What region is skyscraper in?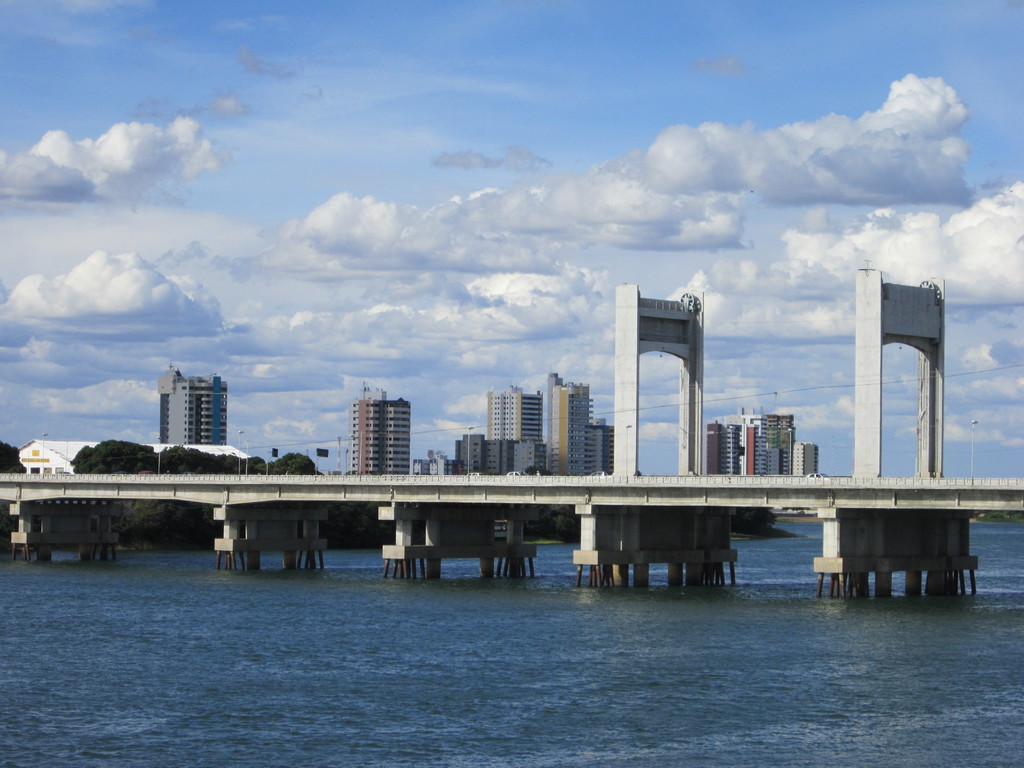
l=175, t=375, r=228, b=445.
